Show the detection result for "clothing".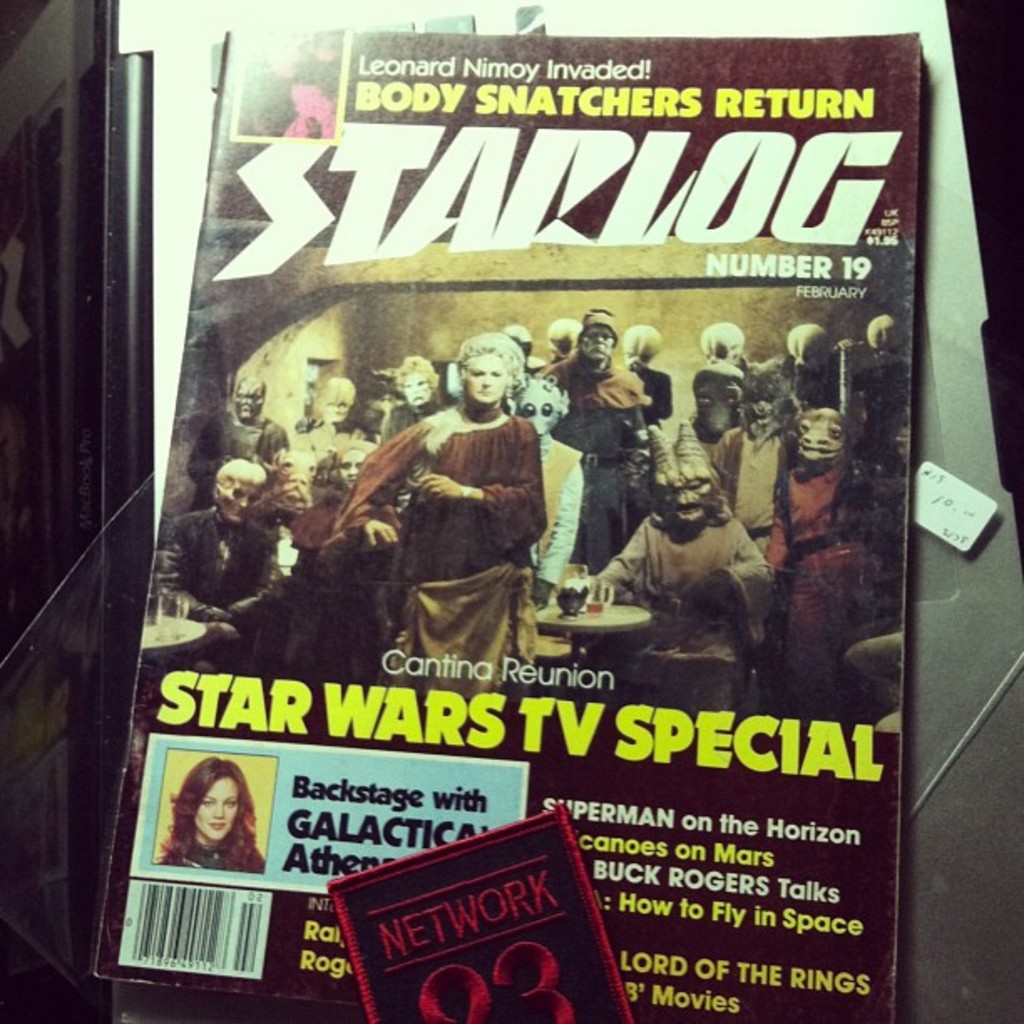
[162, 838, 256, 868].
